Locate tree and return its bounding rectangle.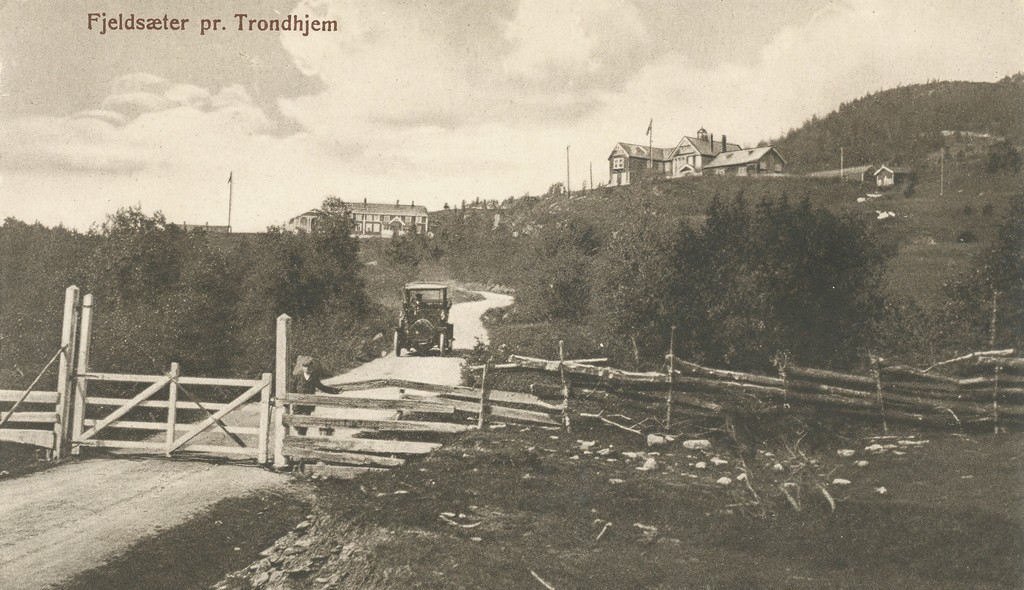
948/190/1023/352.
